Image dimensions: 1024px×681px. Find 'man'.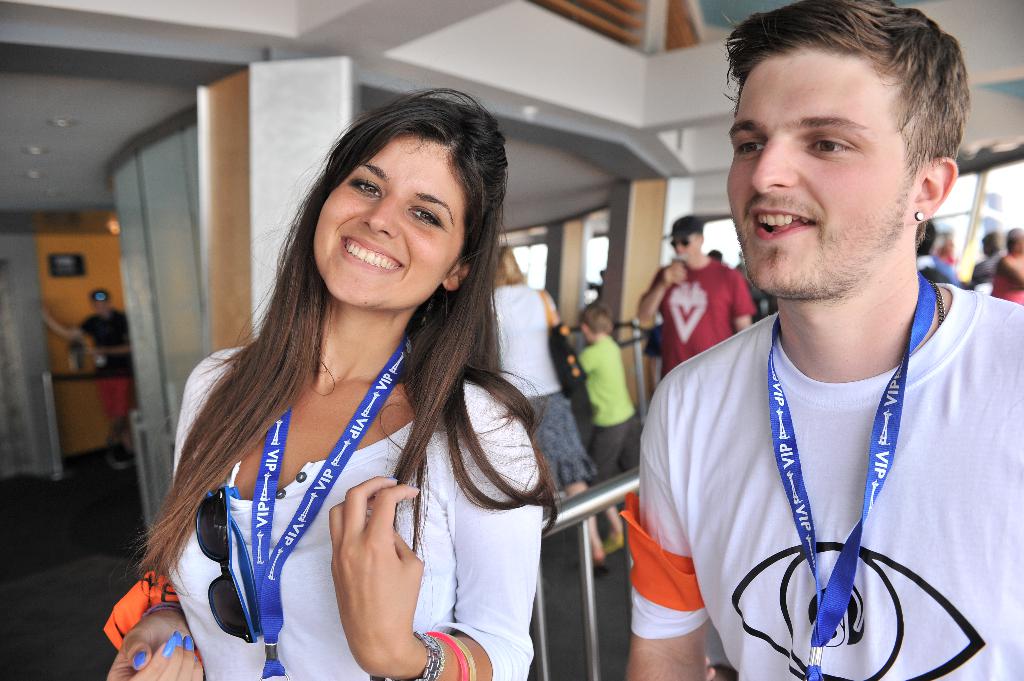
993/228/1023/307.
